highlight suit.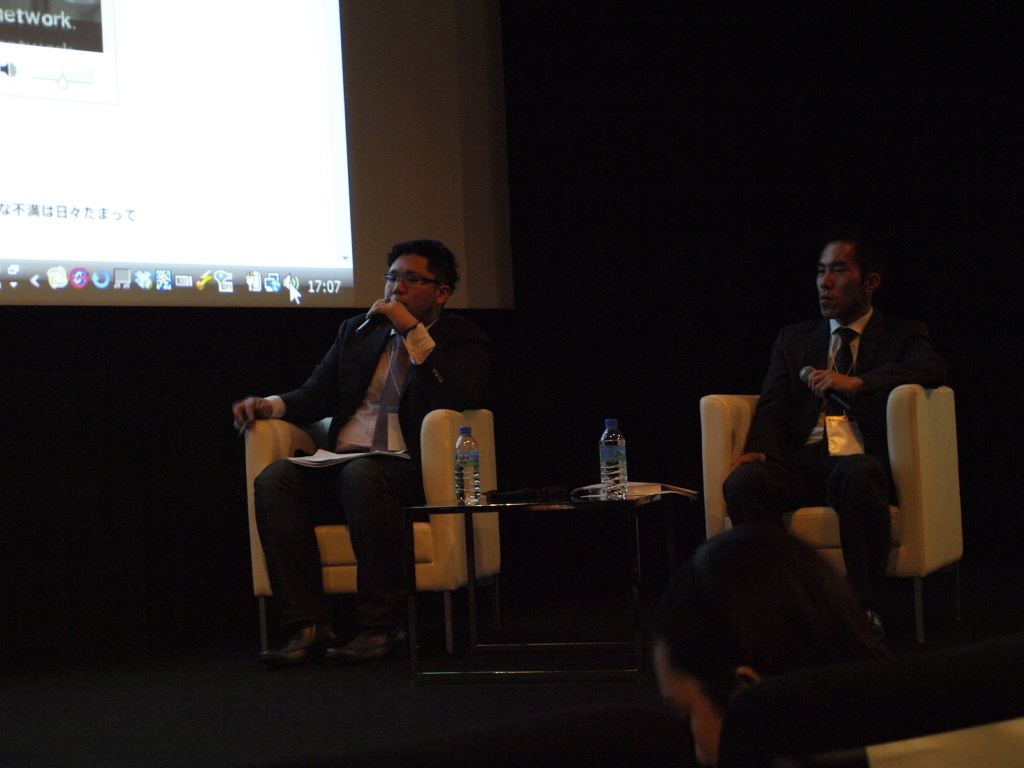
Highlighted region: bbox=[739, 236, 924, 615].
